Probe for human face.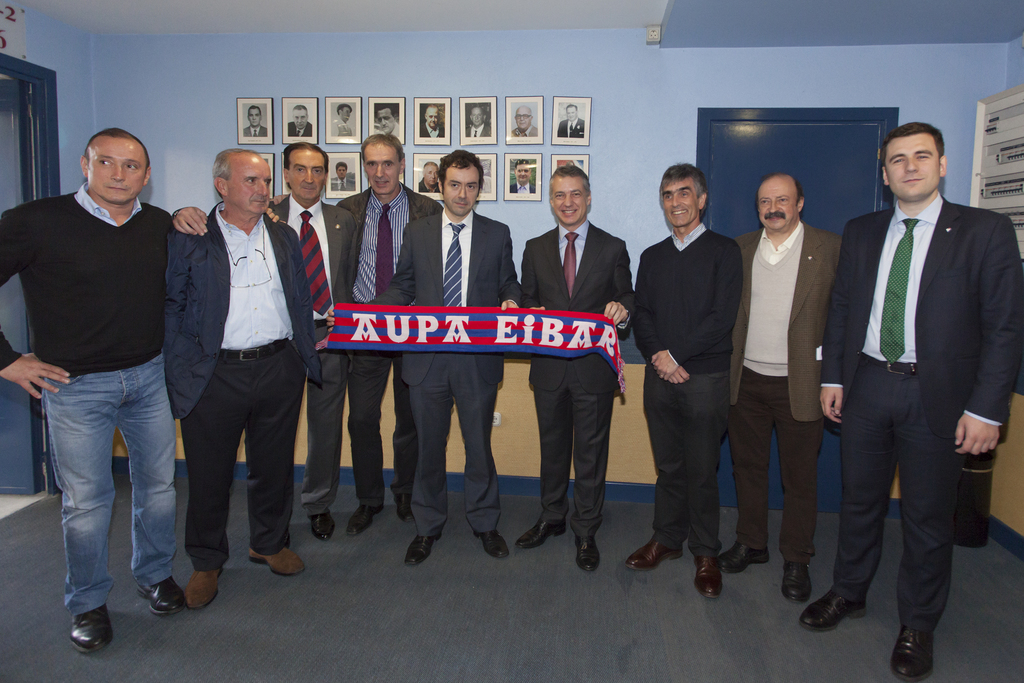
Probe result: Rect(376, 107, 396, 133).
